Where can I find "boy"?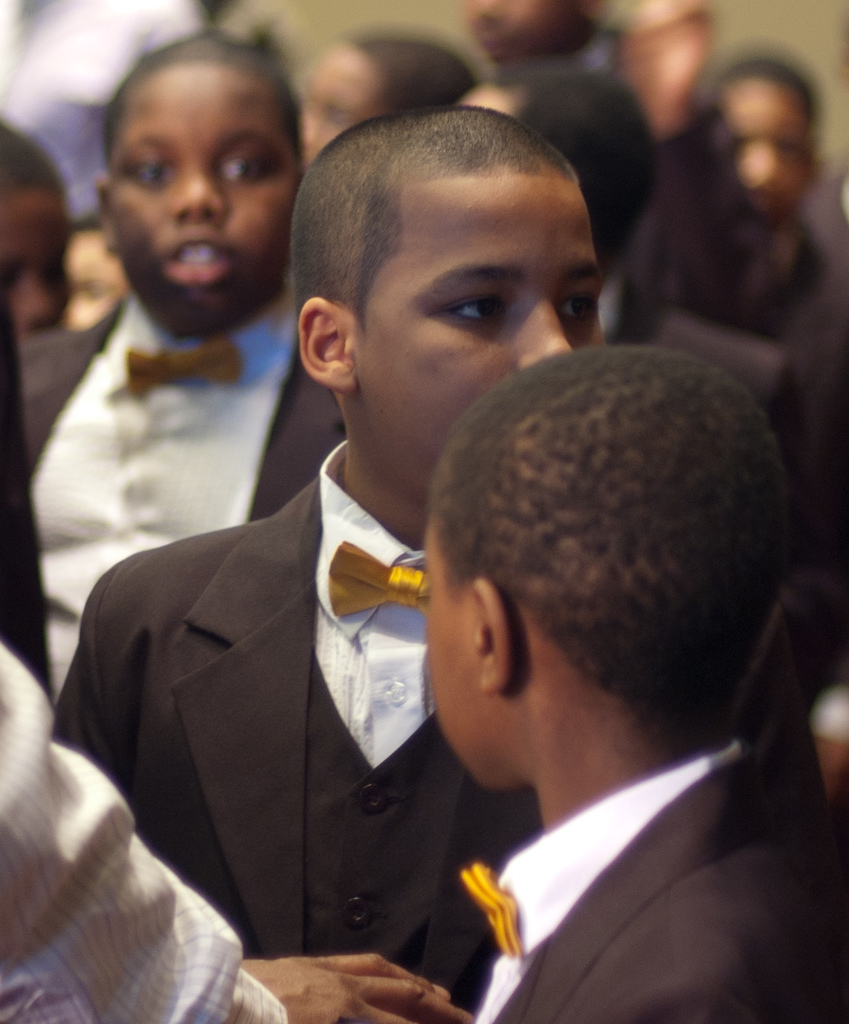
You can find it at bbox=[476, 0, 691, 90].
